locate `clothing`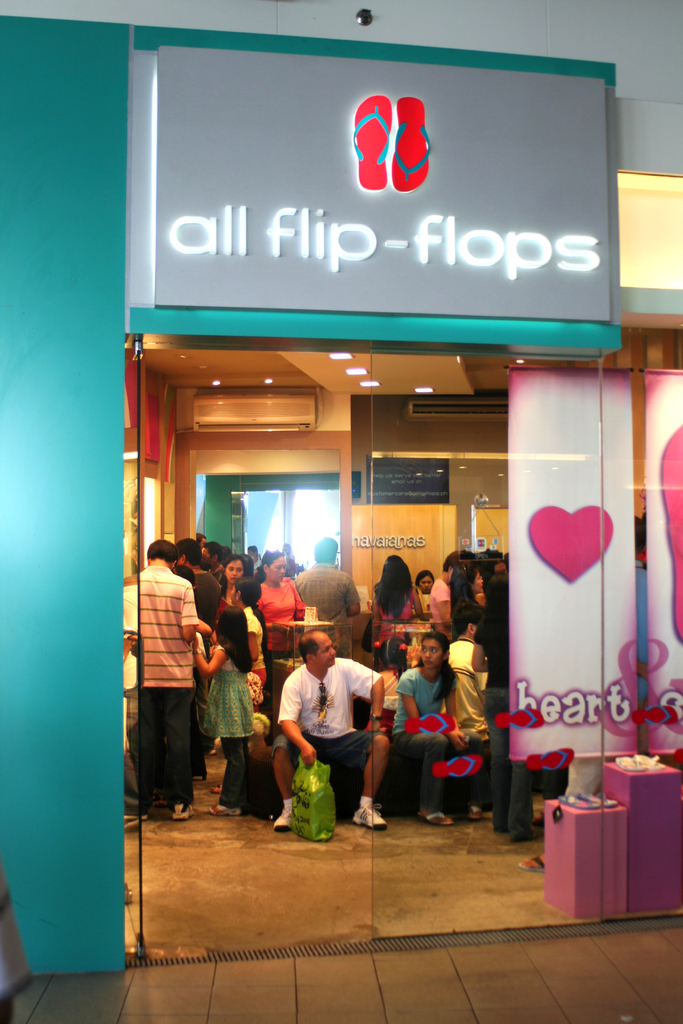
box=[426, 584, 449, 656]
